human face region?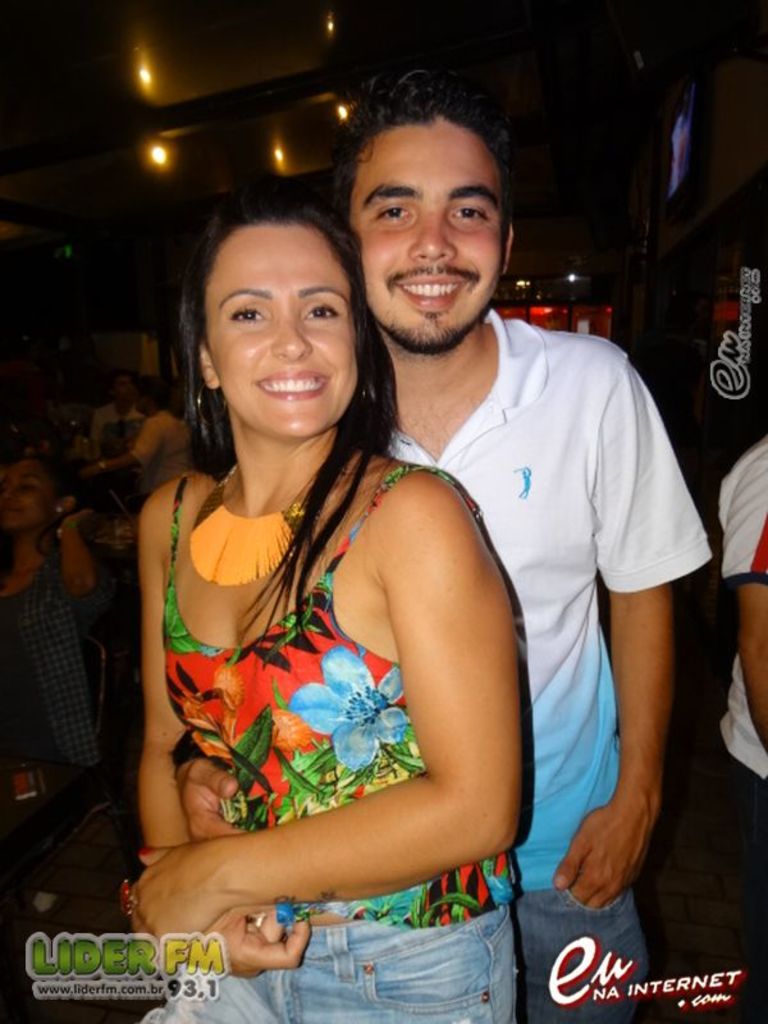
{"left": 349, "top": 114, "right": 506, "bottom": 351}
